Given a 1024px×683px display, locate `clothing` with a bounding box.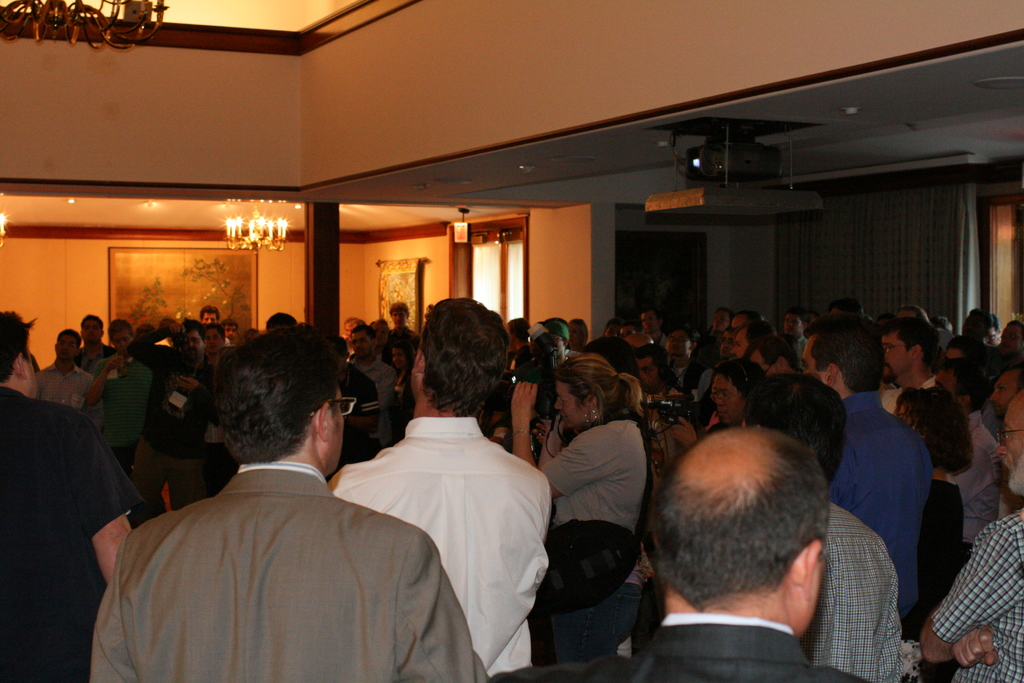
Located: detection(92, 454, 484, 682).
